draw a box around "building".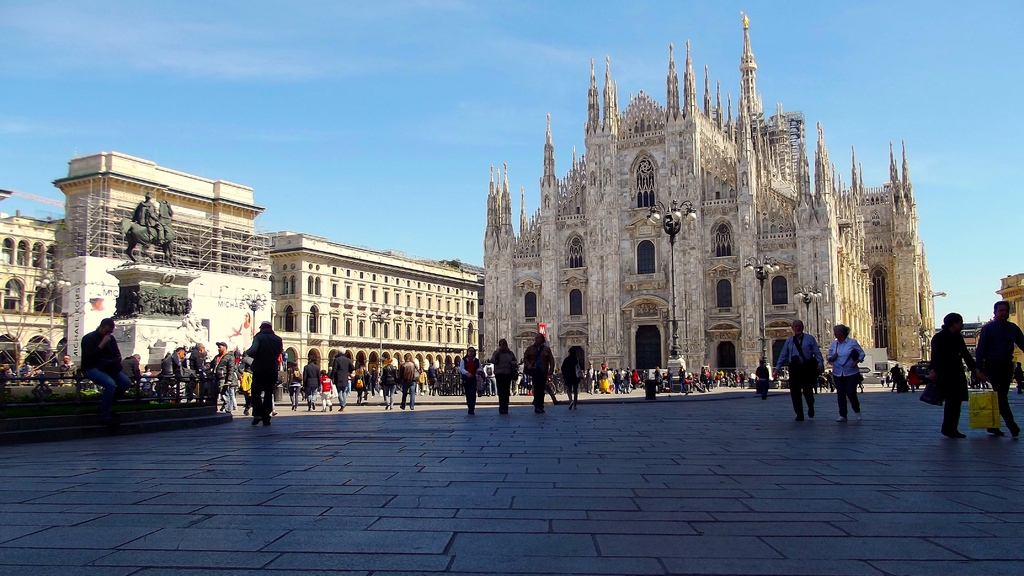
box=[52, 150, 273, 372].
